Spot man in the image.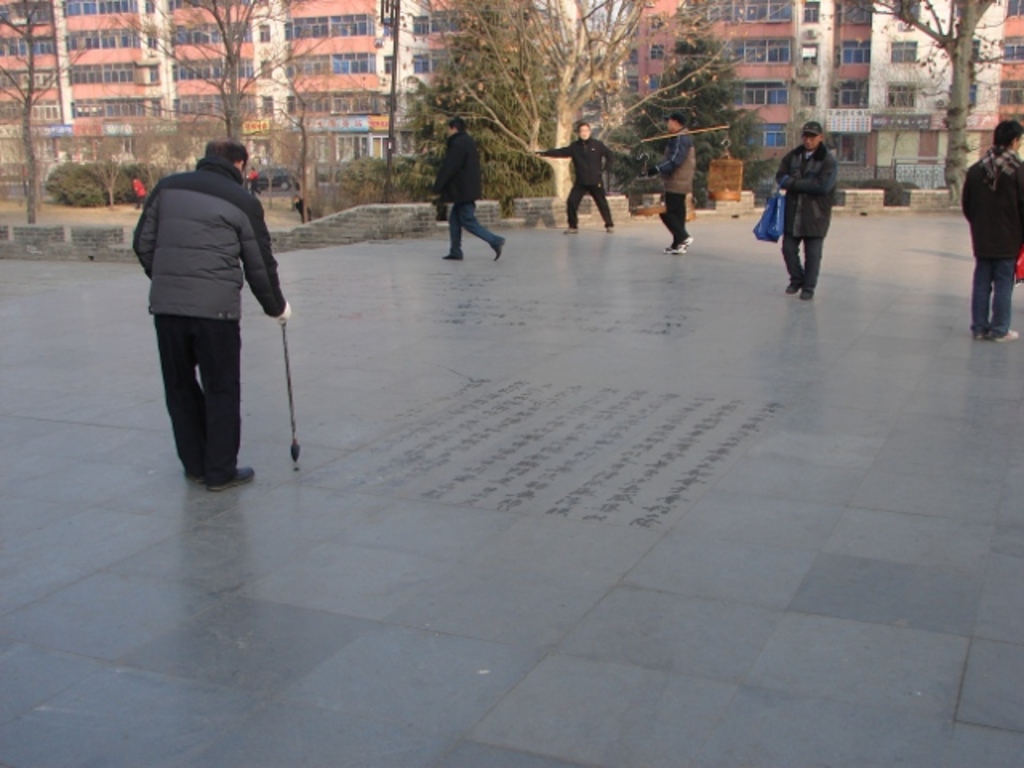
man found at region(778, 123, 840, 301).
